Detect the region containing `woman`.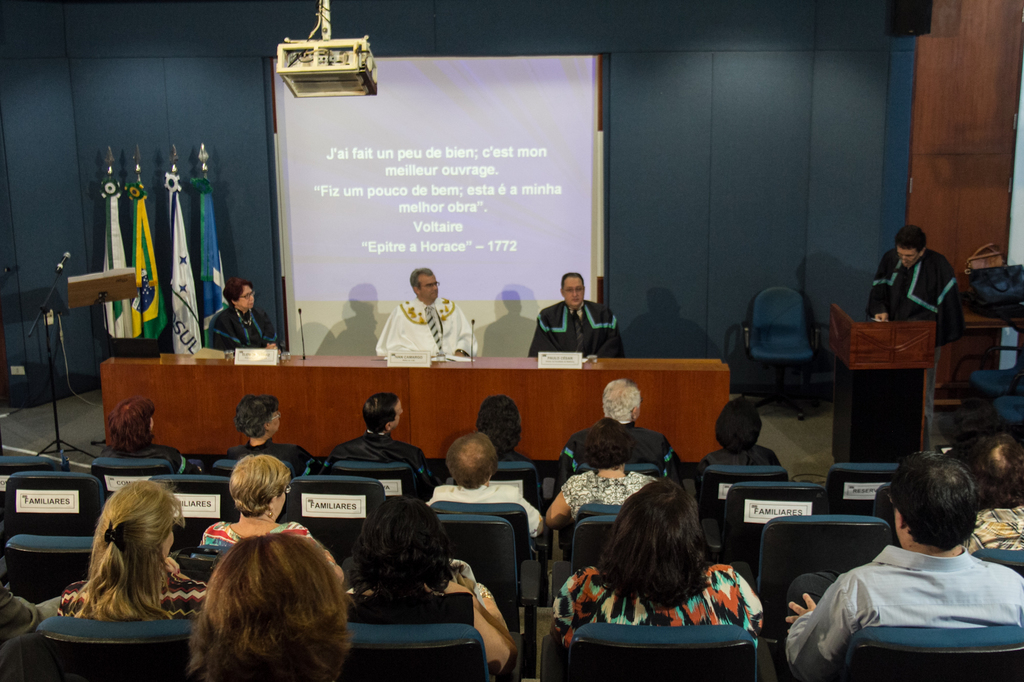
542:416:660:533.
